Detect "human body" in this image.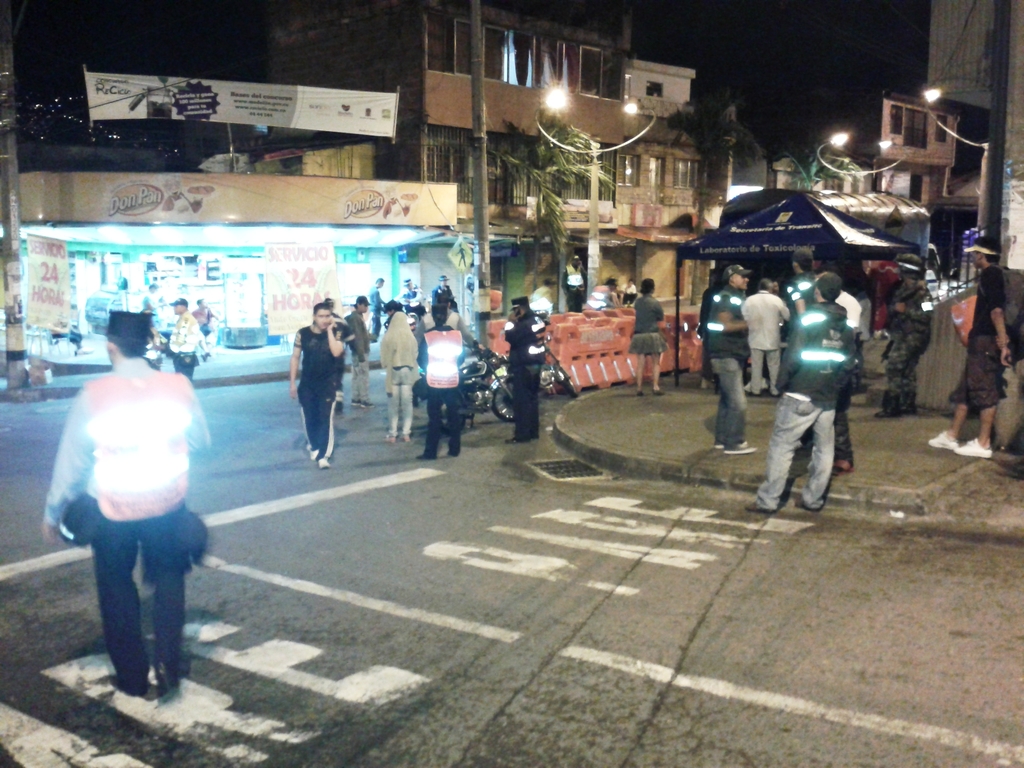
Detection: 751 305 856 516.
